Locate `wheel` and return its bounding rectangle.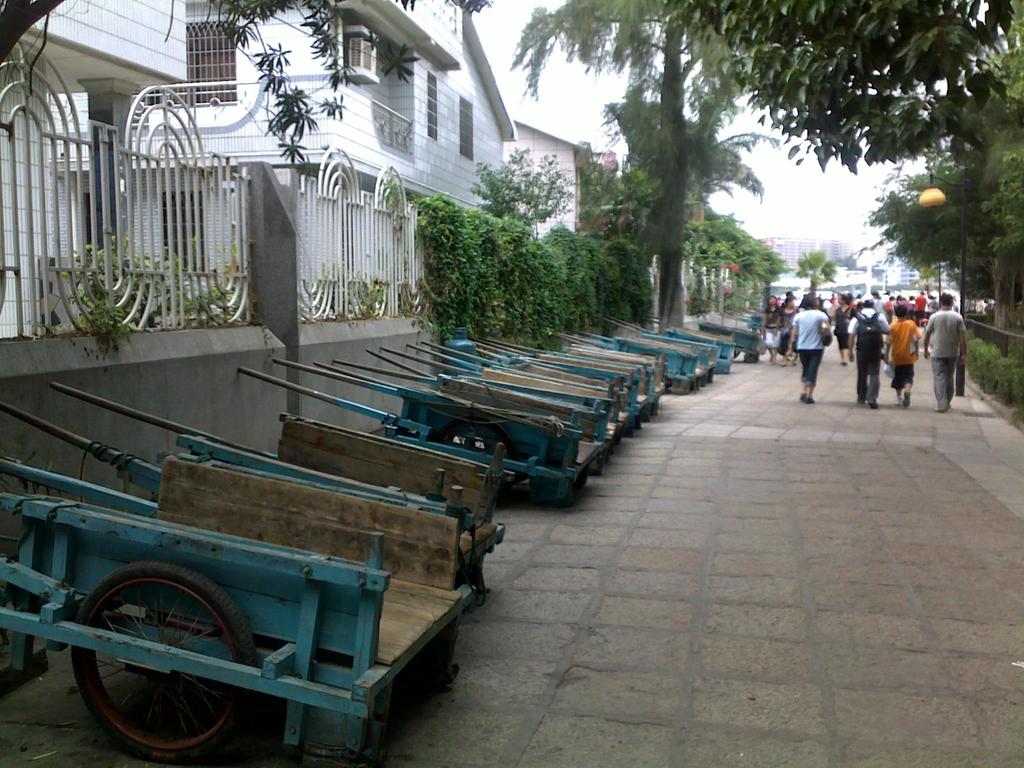
{"left": 444, "top": 417, "right": 511, "bottom": 490}.
